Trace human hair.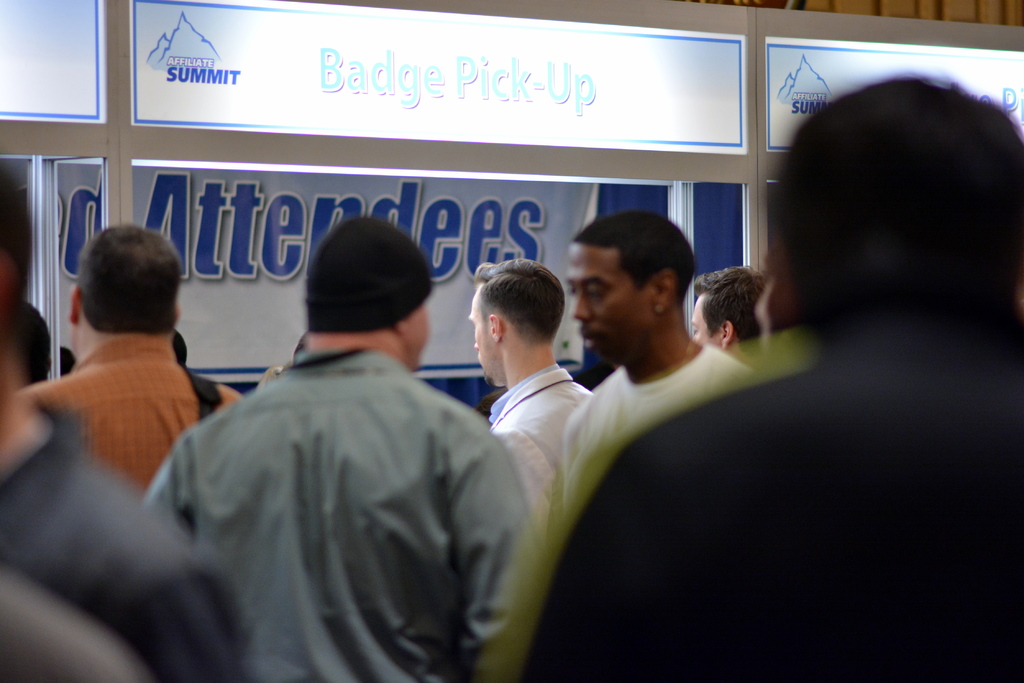
Traced to {"left": 22, "top": 303, "right": 52, "bottom": 384}.
